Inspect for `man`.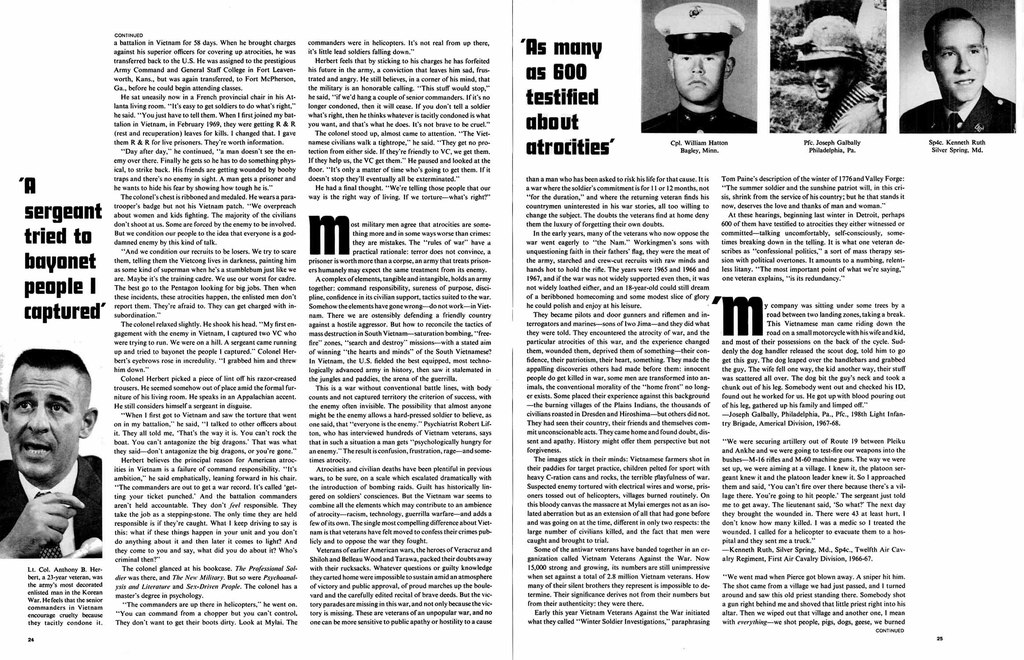
Inspection: pyautogui.locateOnScreen(900, 8, 1018, 133).
